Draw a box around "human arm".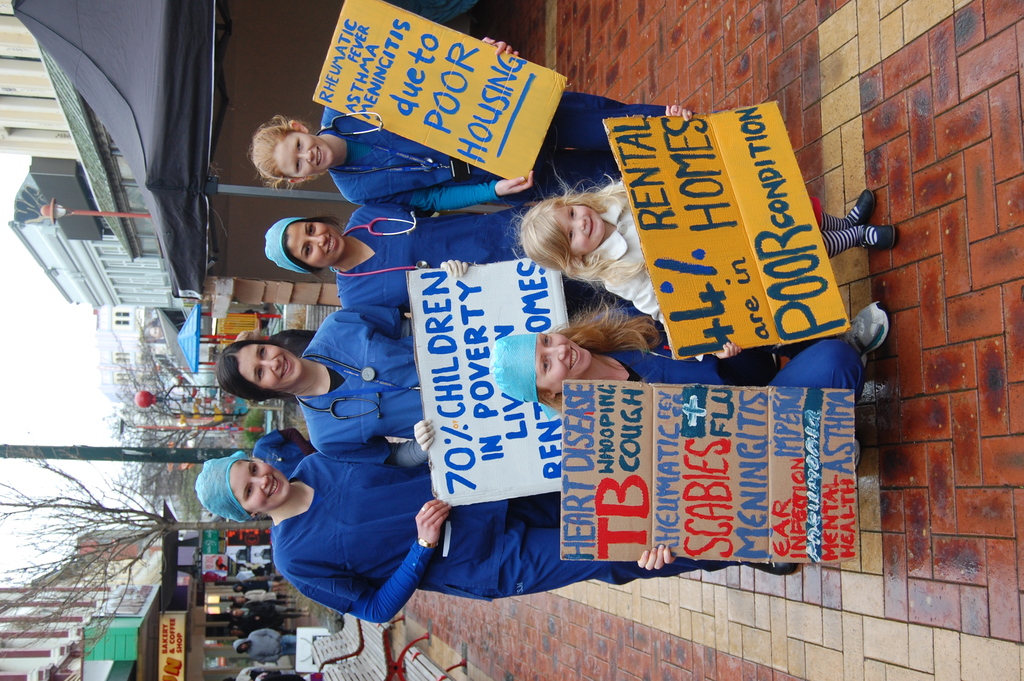
311:38:525:131.
